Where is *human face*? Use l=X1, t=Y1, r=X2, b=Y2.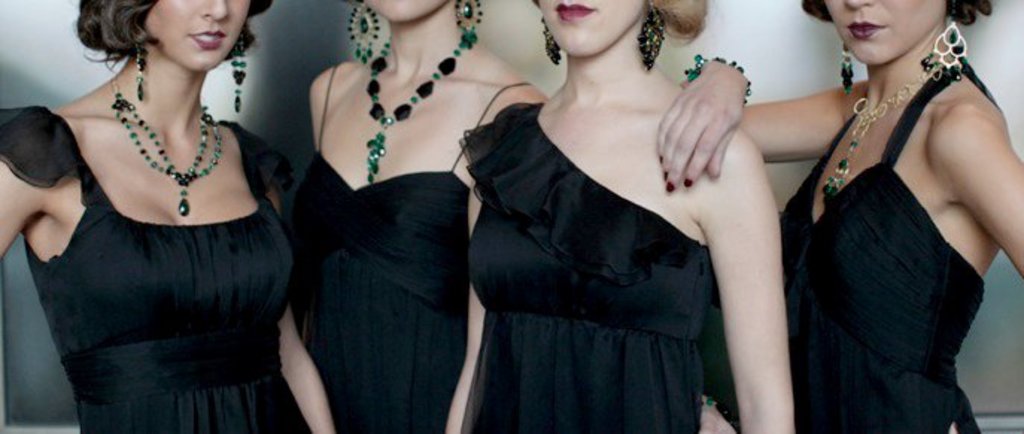
l=362, t=0, r=447, b=19.
